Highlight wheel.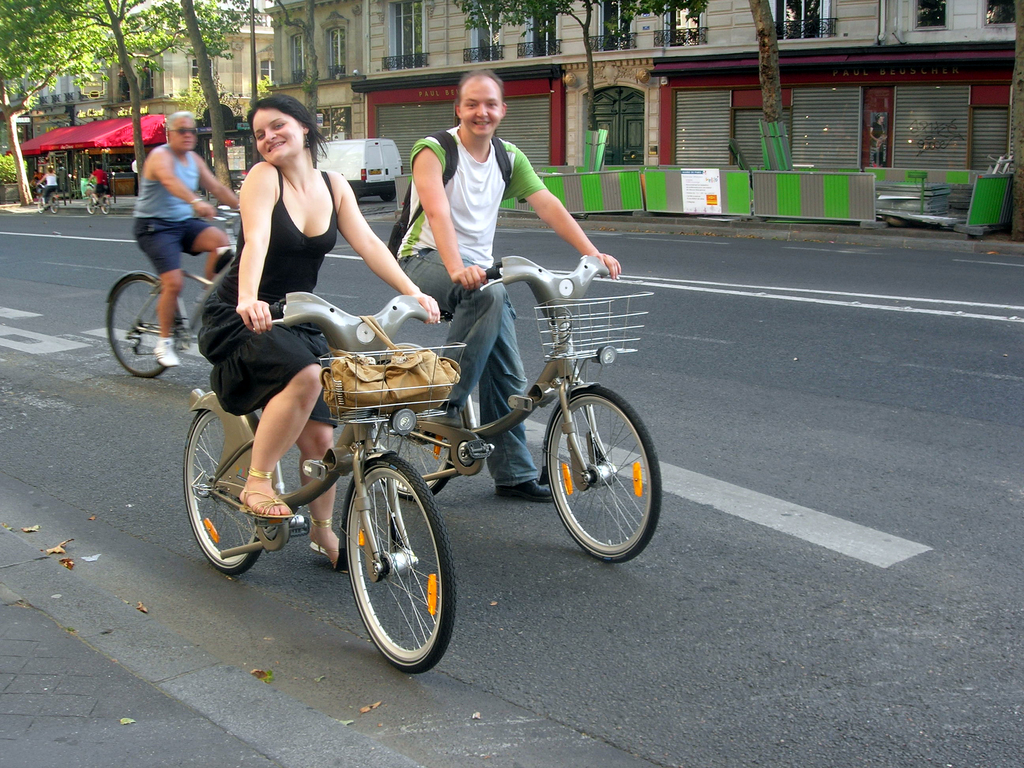
Highlighted region: bbox=(86, 198, 99, 217).
